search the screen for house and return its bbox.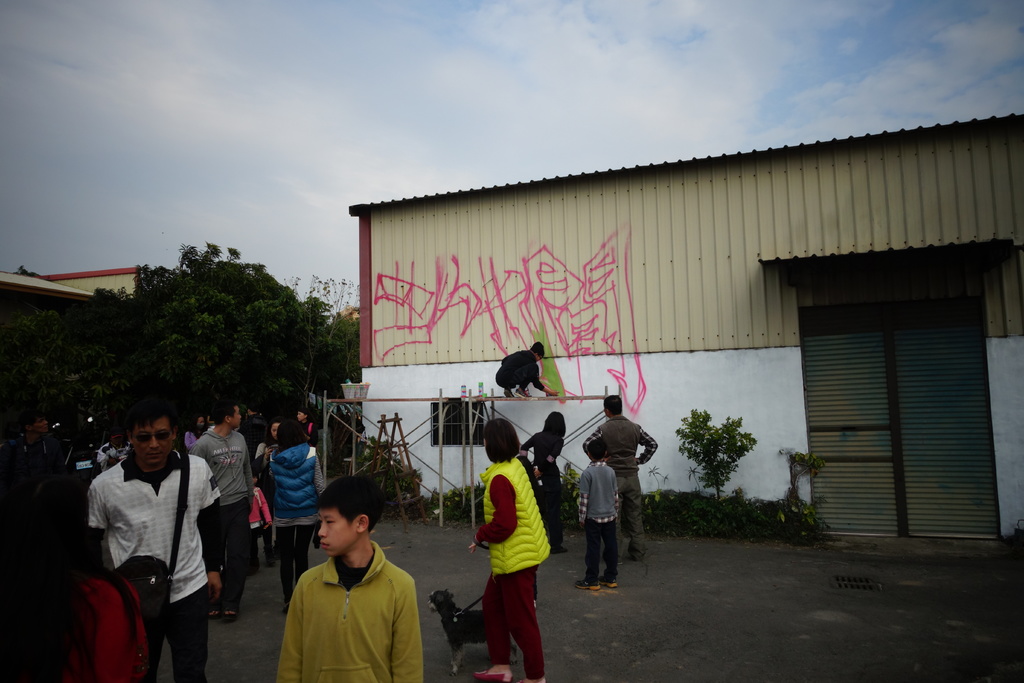
Found: region(0, 254, 175, 476).
